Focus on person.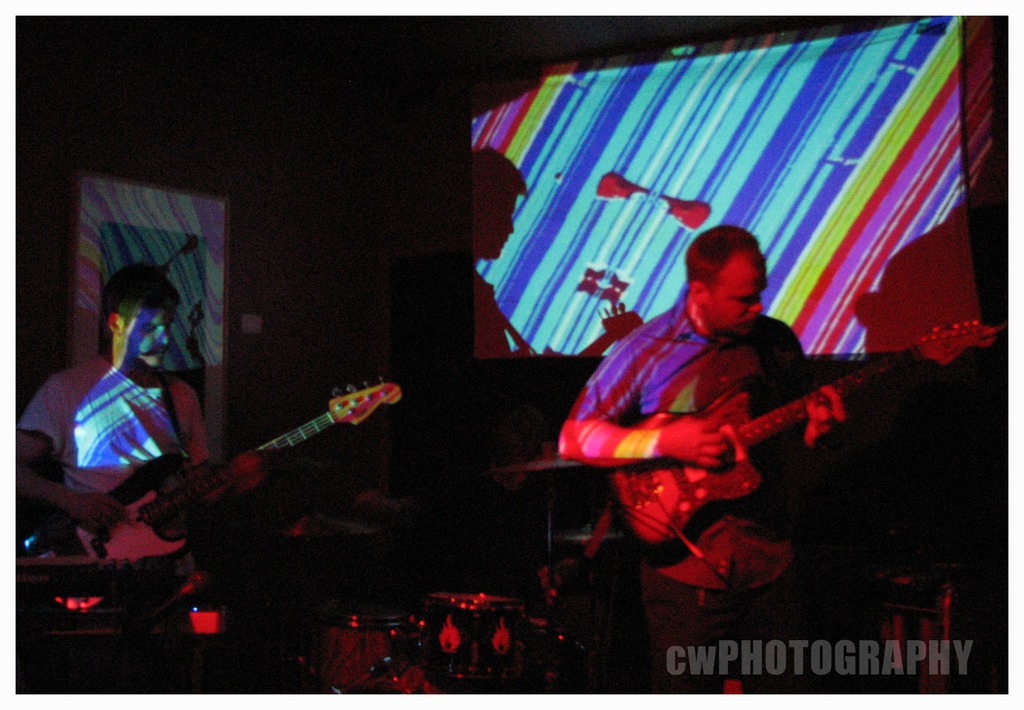
Focused at left=7, top=270, right=291, bottom=565.
